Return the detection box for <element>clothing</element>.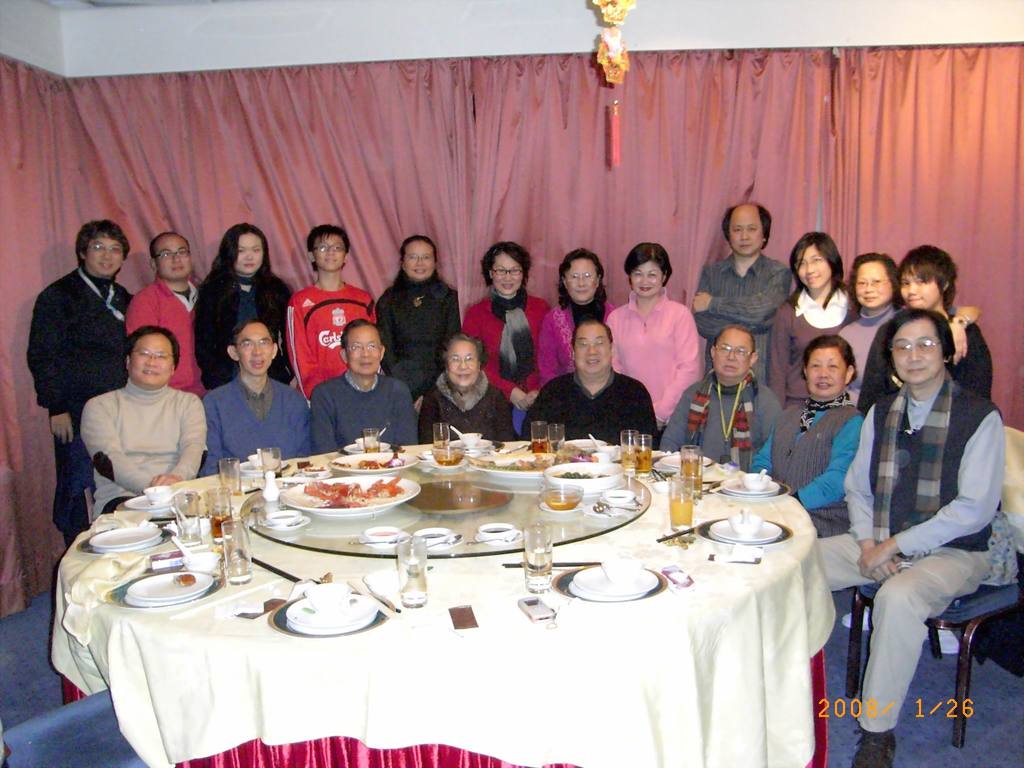
locate(518, 367, 660, 454).
